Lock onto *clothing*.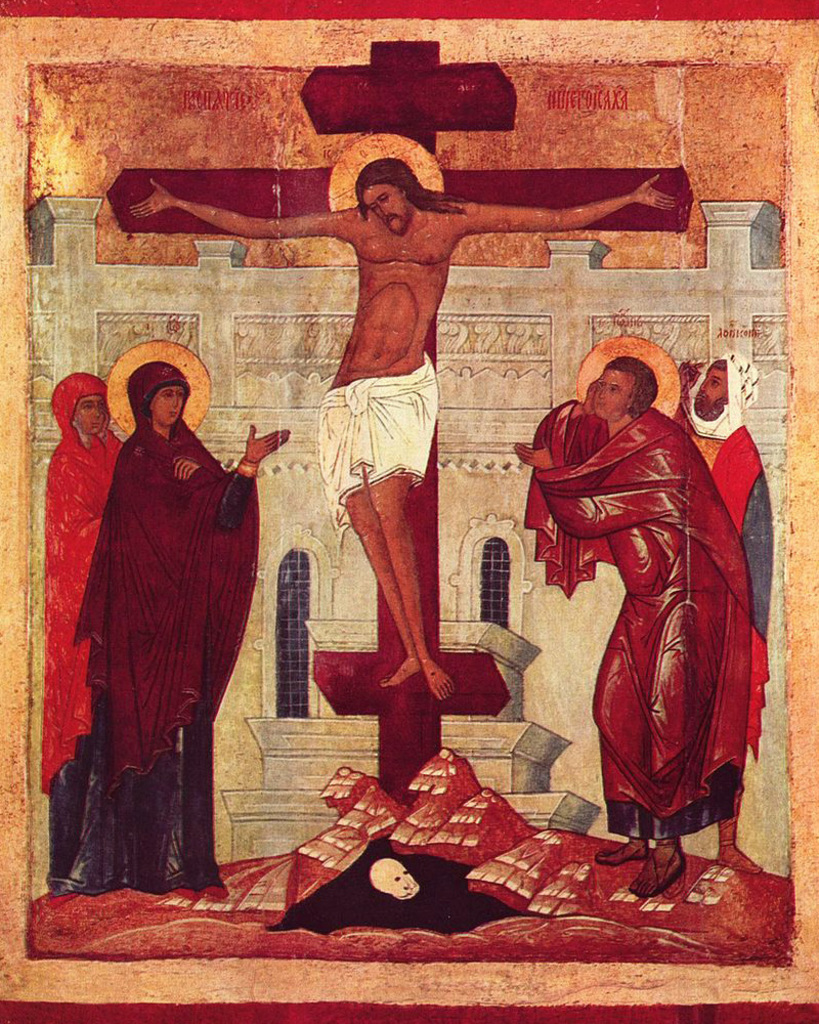
Locked: region(516, 391, 759, 863).
